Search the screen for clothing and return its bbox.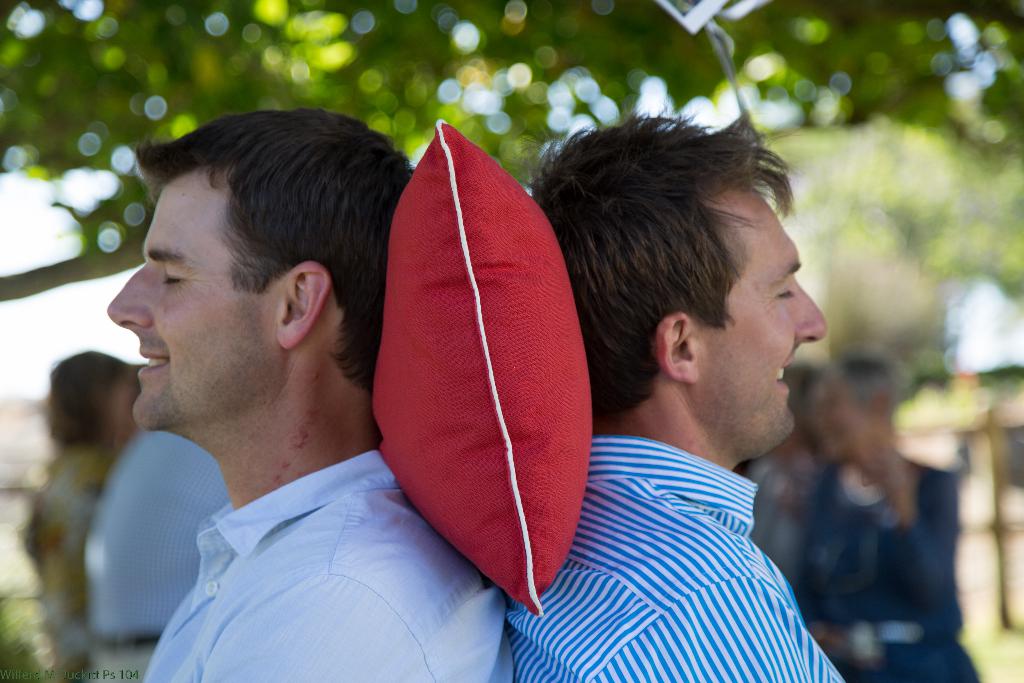
Found: 520 356 842 679.
